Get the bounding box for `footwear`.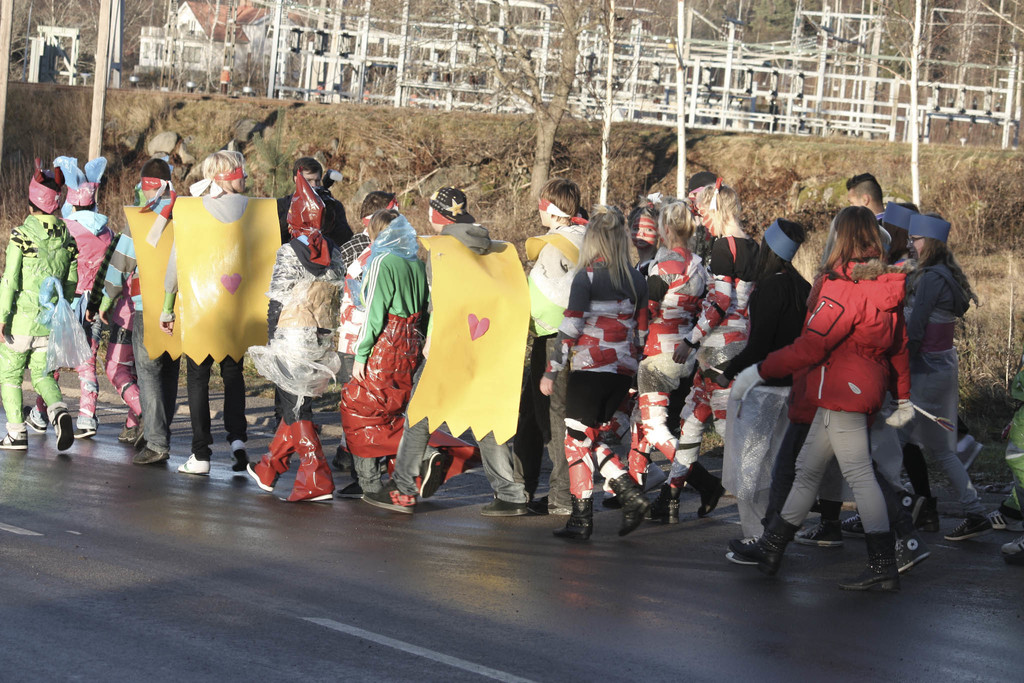
[330, 448, 346, 473].
